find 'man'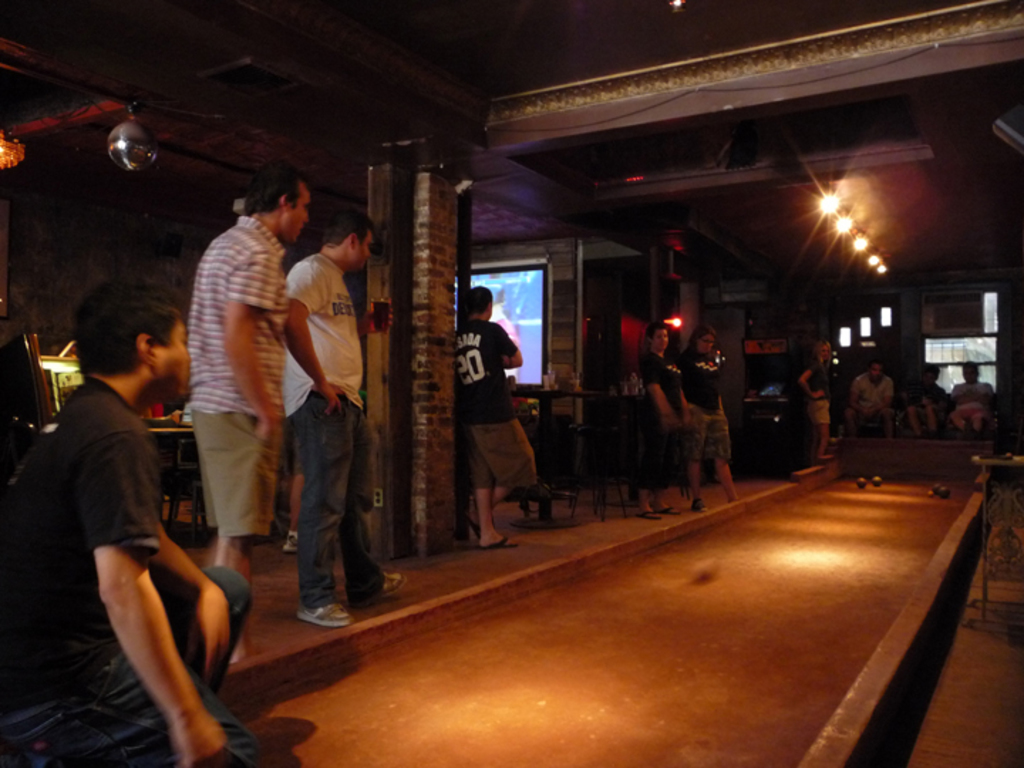
l=845, t=360, r=893, b=438
